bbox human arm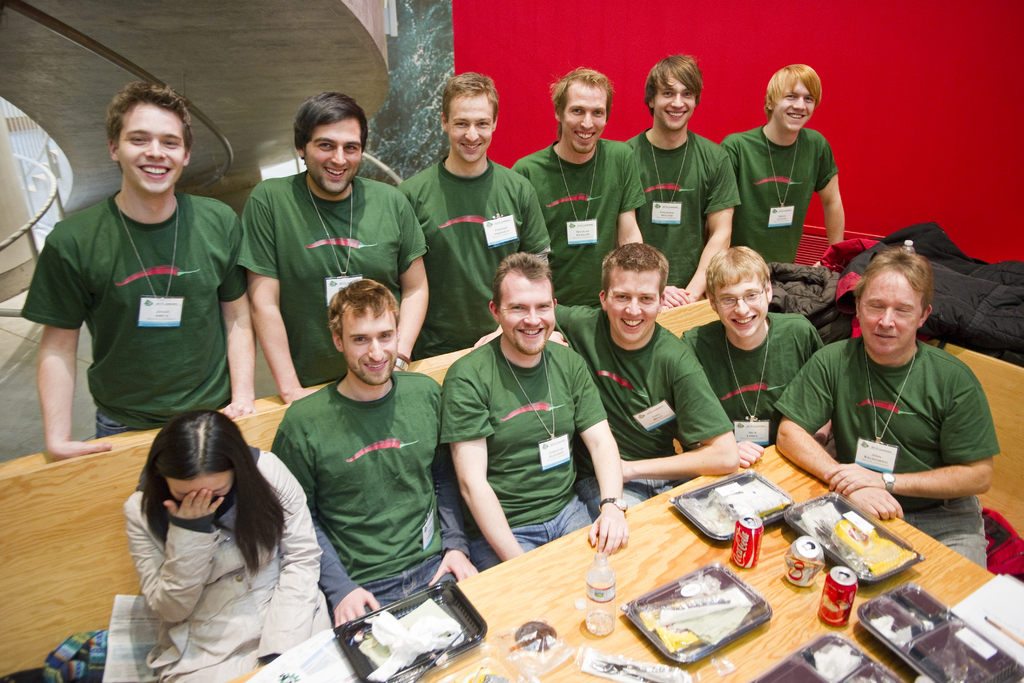
787,315,829,362
